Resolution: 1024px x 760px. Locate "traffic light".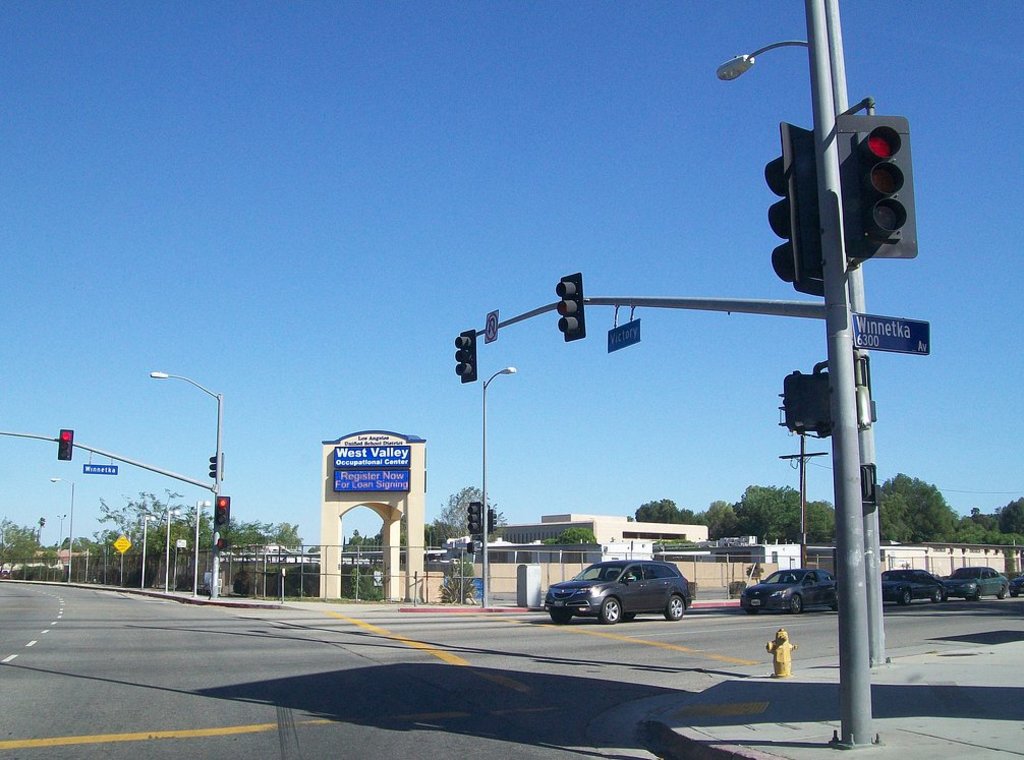
rect(468, 501, 481, 534).
